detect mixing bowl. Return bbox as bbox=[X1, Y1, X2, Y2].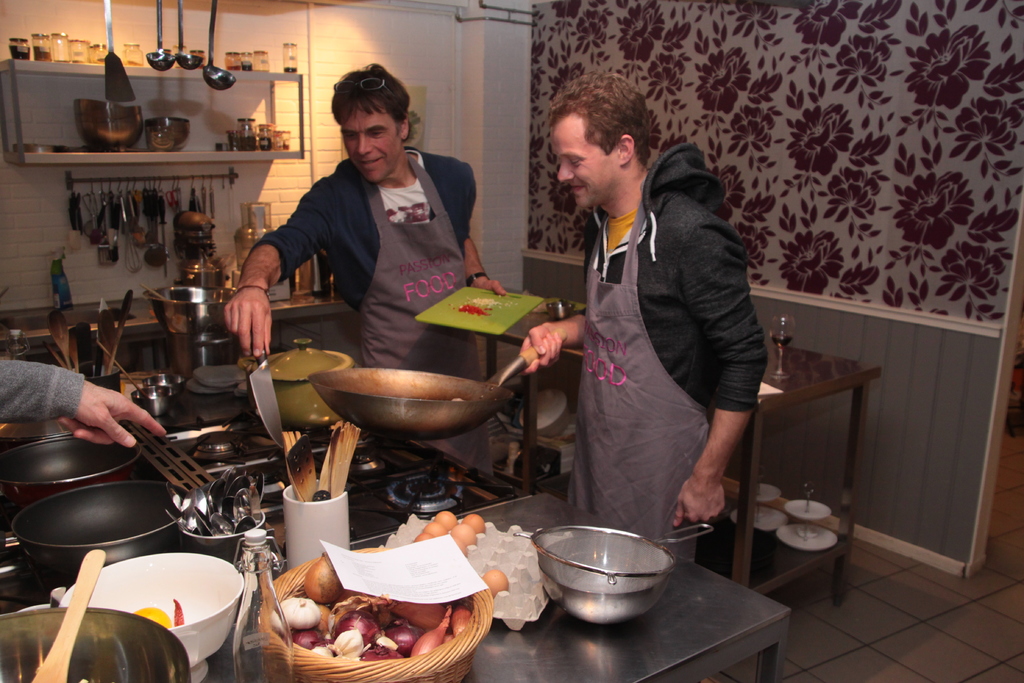
bbox=[143, 115, 193, 152].
